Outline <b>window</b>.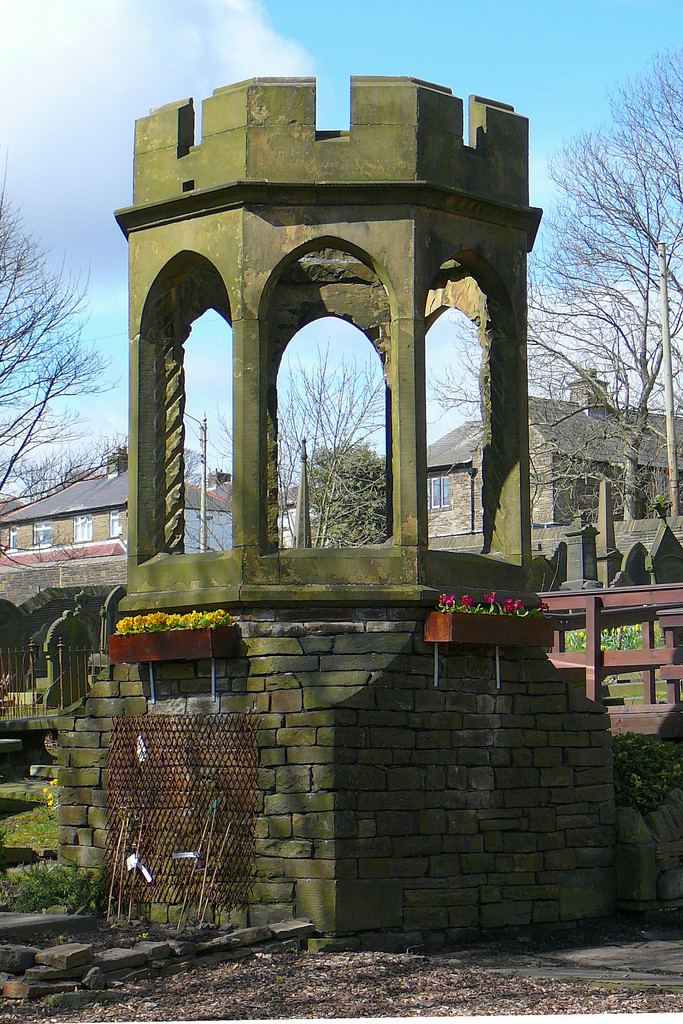
Outline: detection(31, 519, 54, 545).
